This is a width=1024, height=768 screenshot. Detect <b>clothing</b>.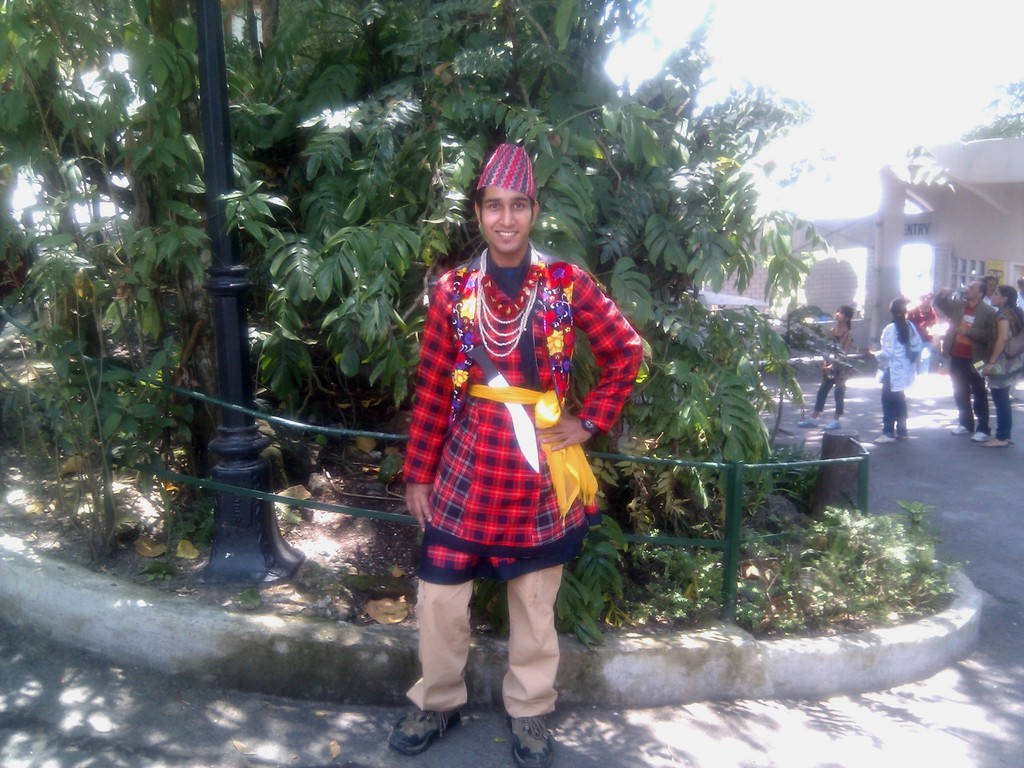
<box>817,333,849,410</box>.
